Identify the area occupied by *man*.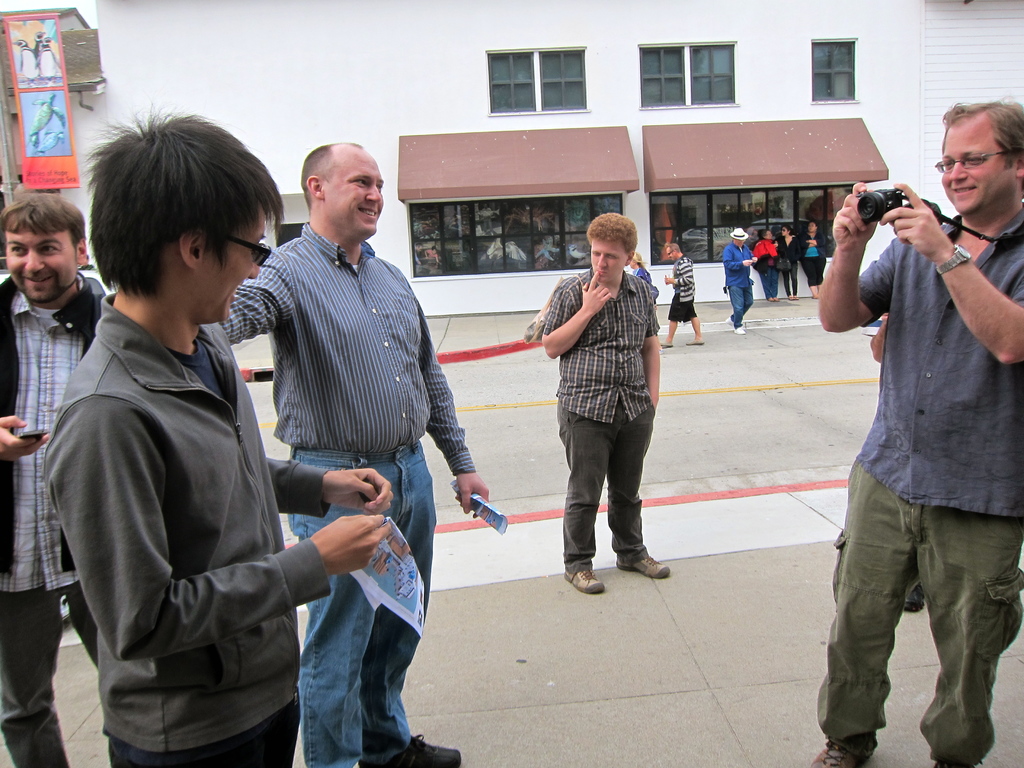
Area: [left=0, top=195, right=106, bottom=767].
